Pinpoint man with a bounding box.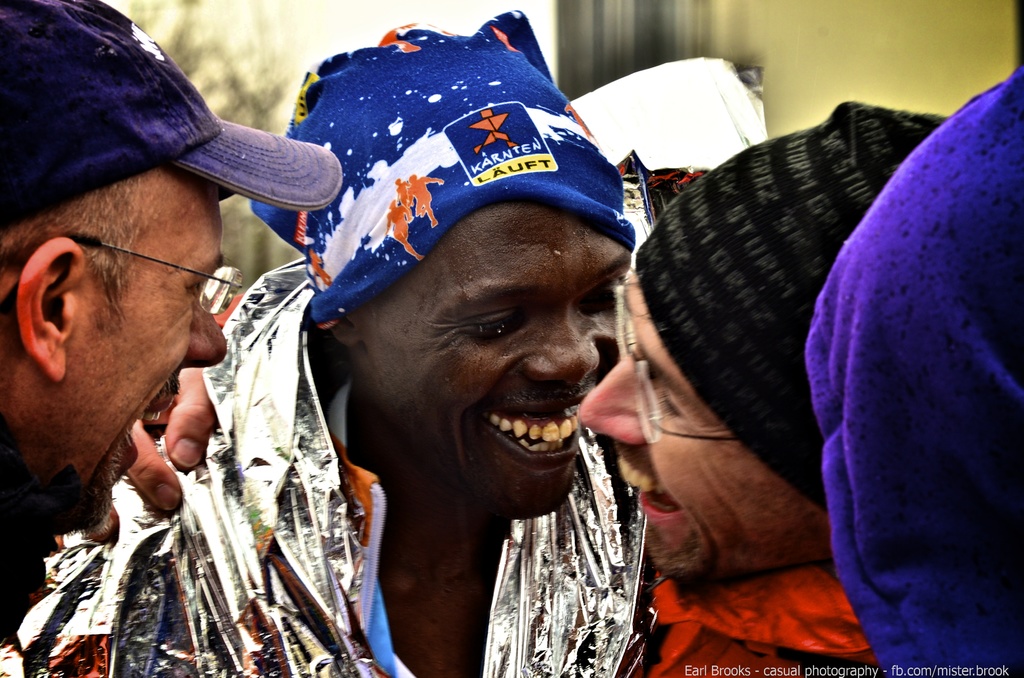
x1=0, y1=0, x2=232, y2=677.
